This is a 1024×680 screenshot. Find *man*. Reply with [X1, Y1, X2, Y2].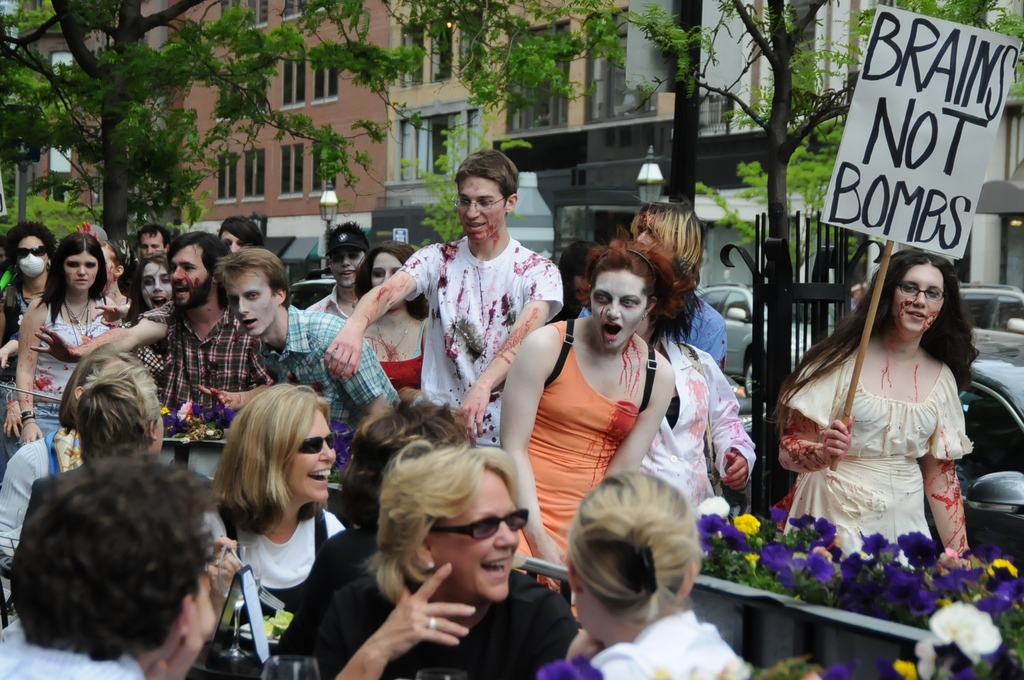
[628, 198, 726, 379].
